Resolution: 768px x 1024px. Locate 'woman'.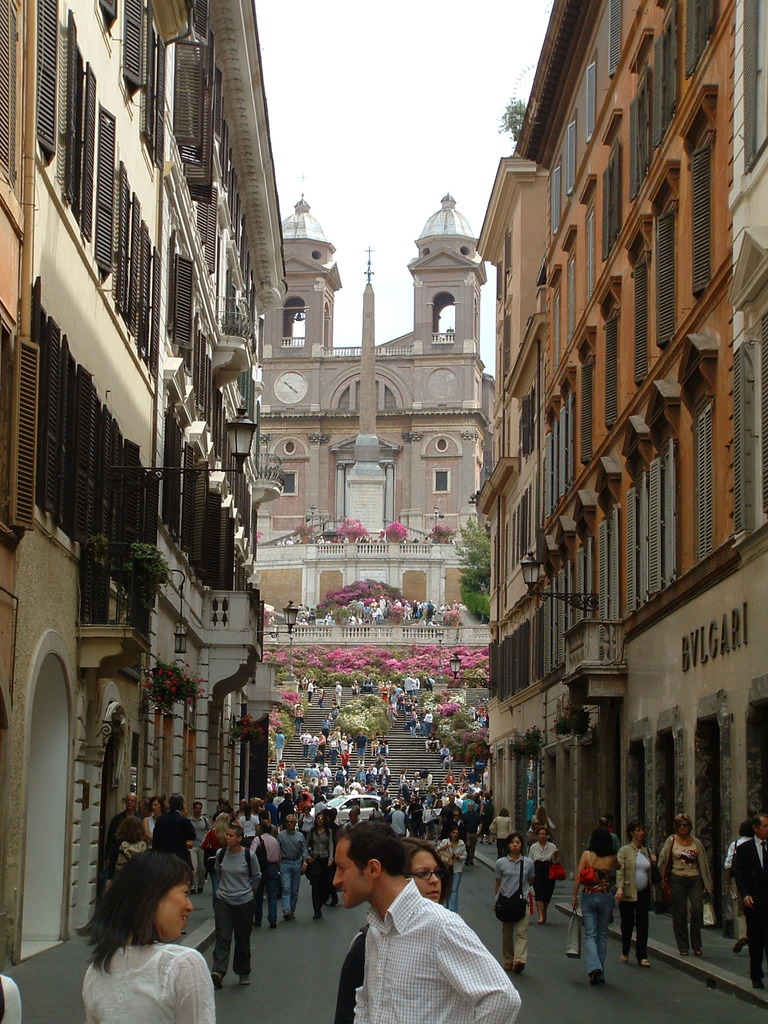
237/803/263/850.
